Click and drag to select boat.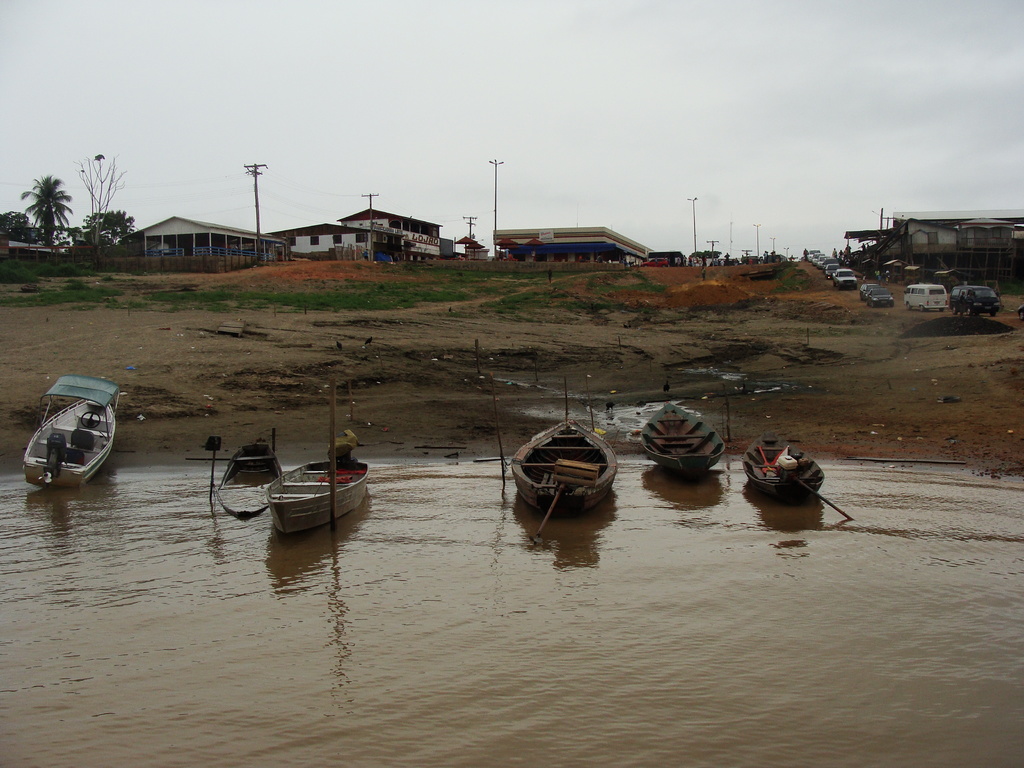
Selection: [740,428,850,520].
